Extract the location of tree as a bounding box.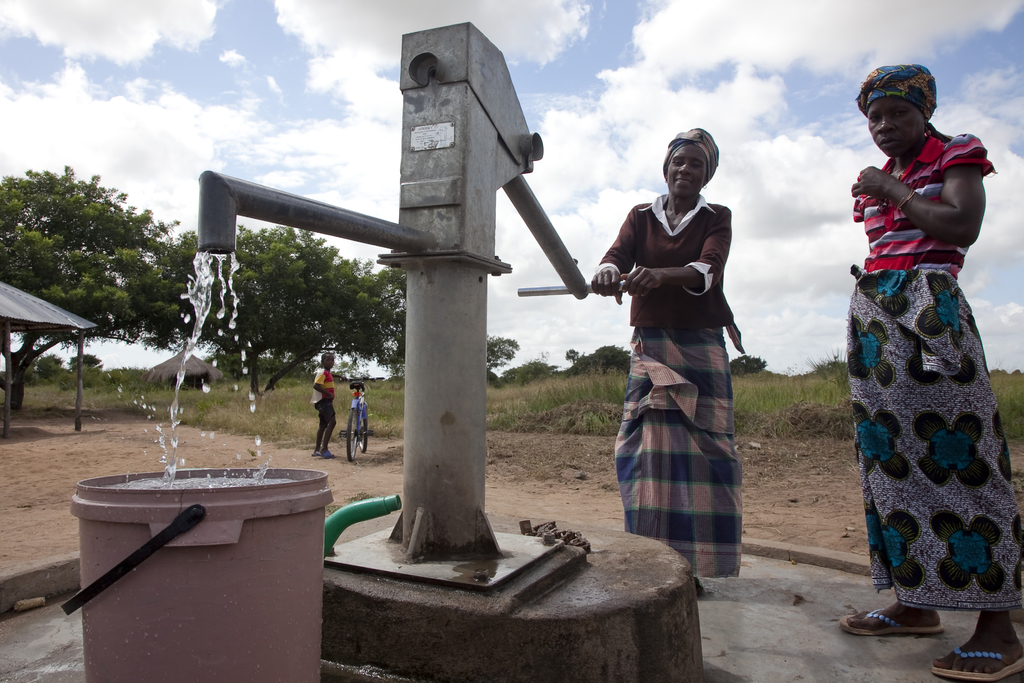
l=484, t=334, r=523, b=387.
